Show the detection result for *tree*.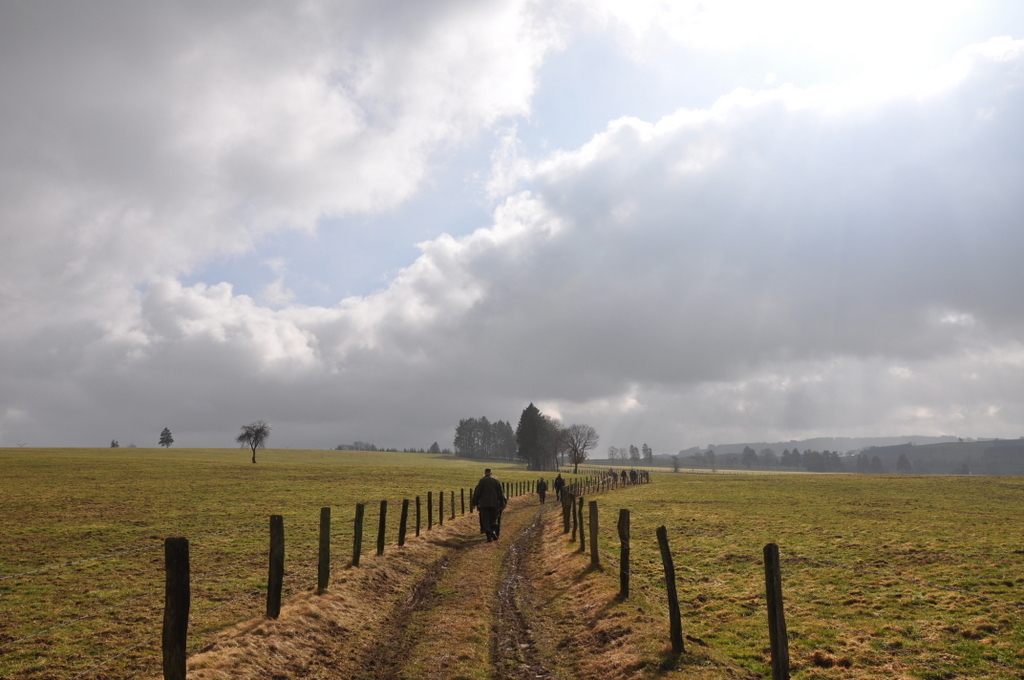
[left=233, top=419, right=271, bottom=463].
